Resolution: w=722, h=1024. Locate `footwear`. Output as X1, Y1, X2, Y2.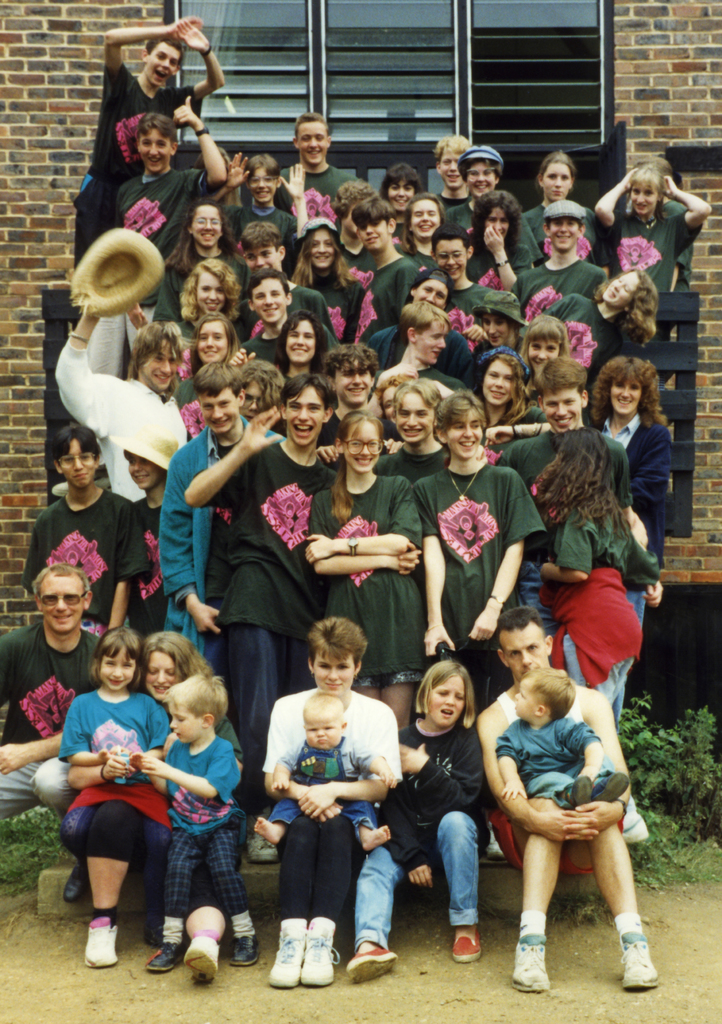
267, 927, 304, 987.
